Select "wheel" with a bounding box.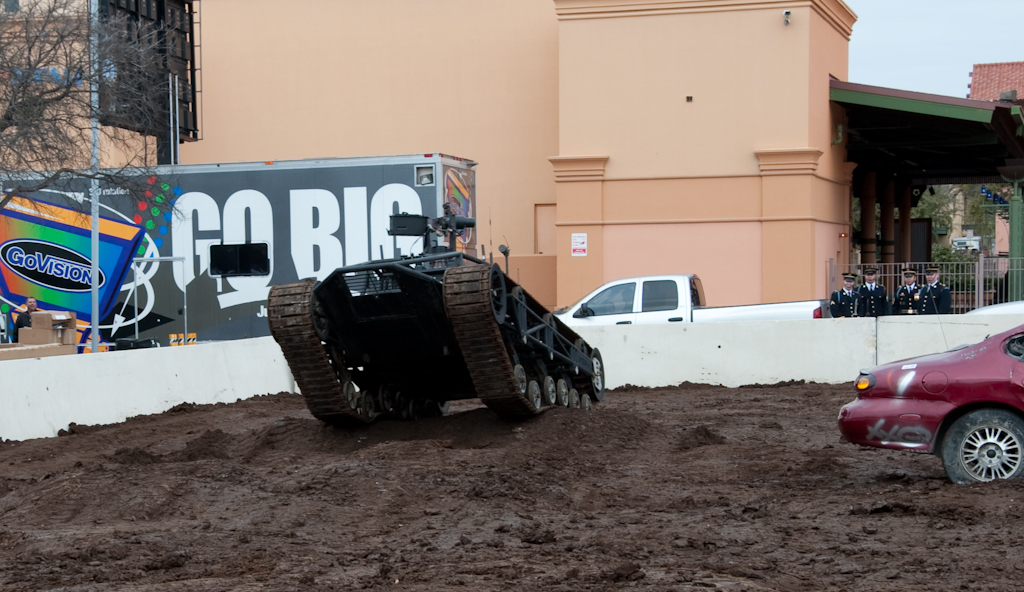
left=951, top=405, right=1015, bottom=479.
